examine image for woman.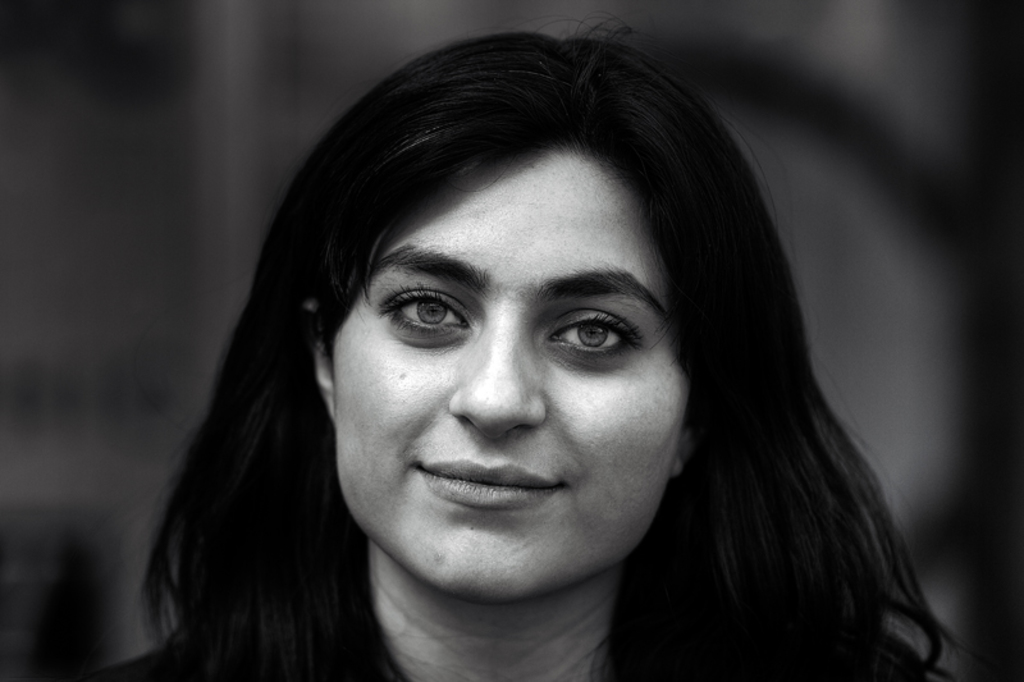
Examination result: bbox=[84, 26, 951, 681].
